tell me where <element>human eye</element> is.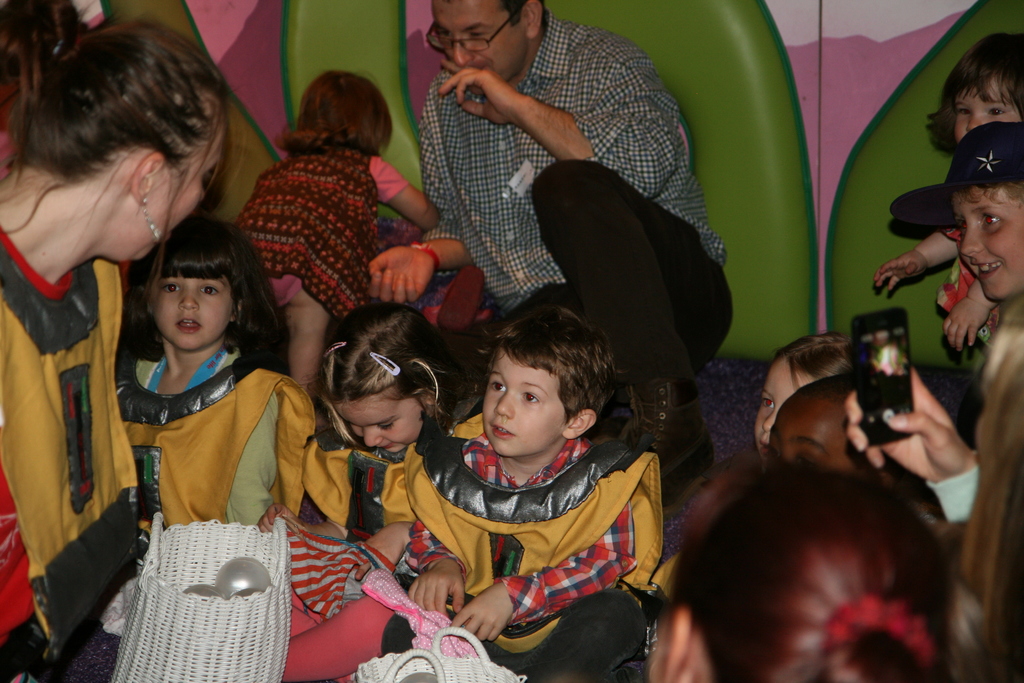
<element>human eye</element> is at [x1=980, y1=210, x2=1004, y2=227].
